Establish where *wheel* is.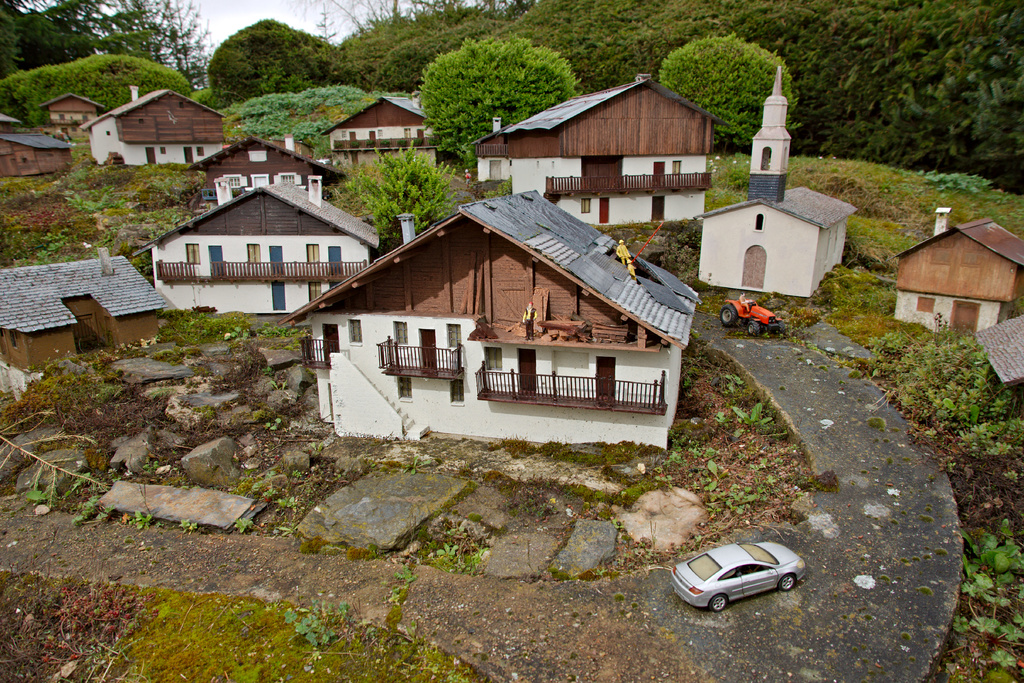
Established at box(721, 305, 737, 327).
